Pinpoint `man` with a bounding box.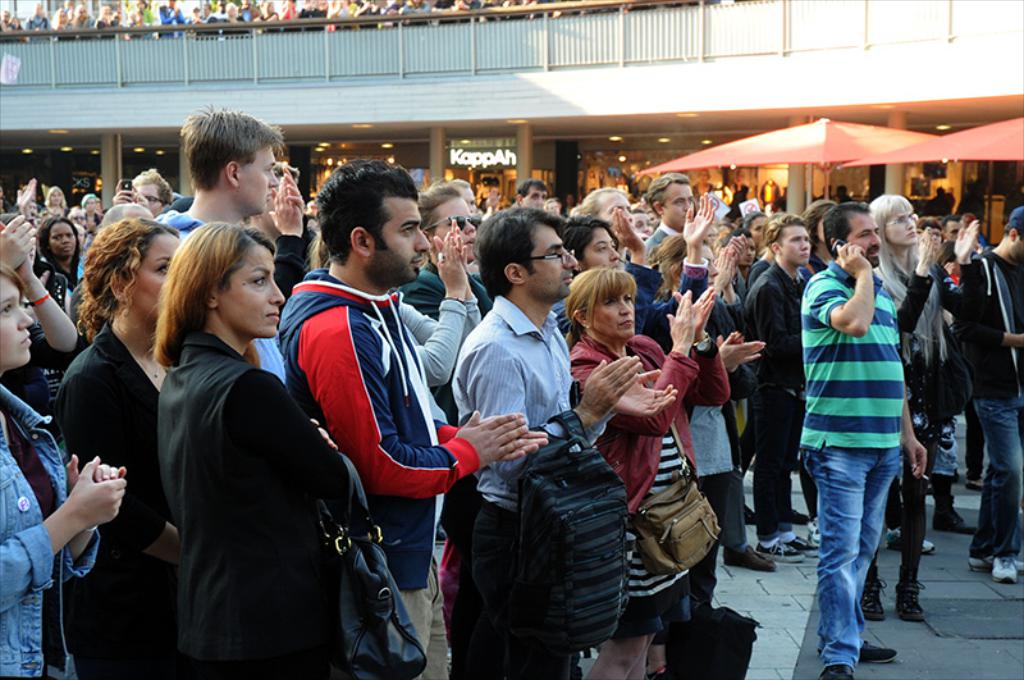
locate(937, 219, 961, 246).
